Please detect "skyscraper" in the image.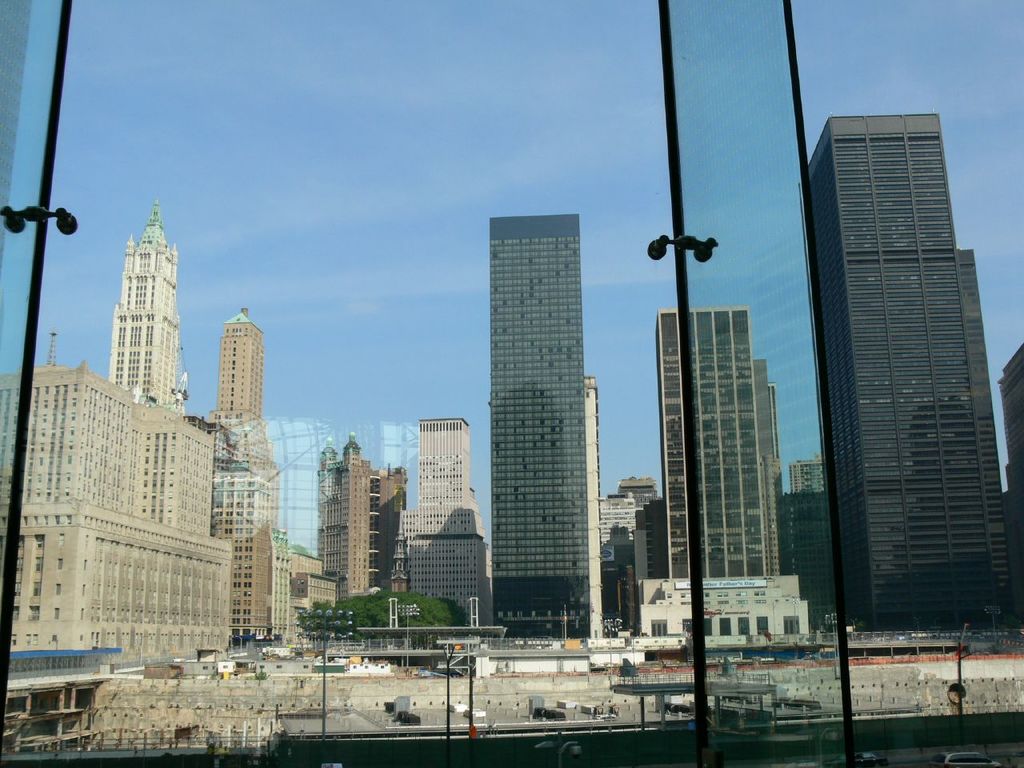
locate(492, 208, 599, 635).
